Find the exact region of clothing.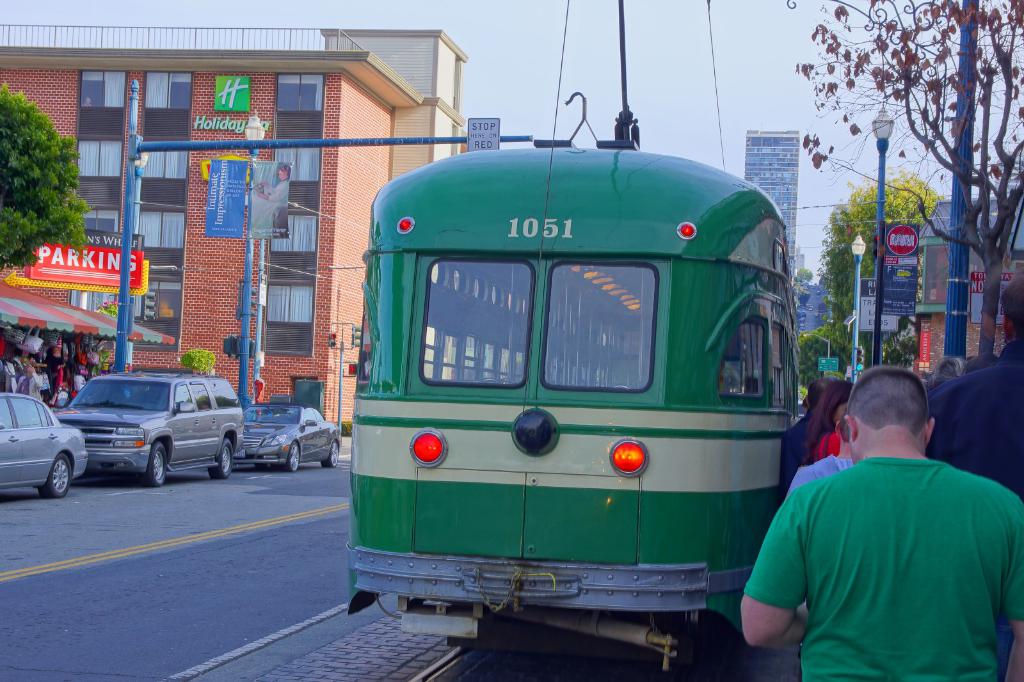
Exact region: x1=785 y1=417 x2=811 y2=487.
